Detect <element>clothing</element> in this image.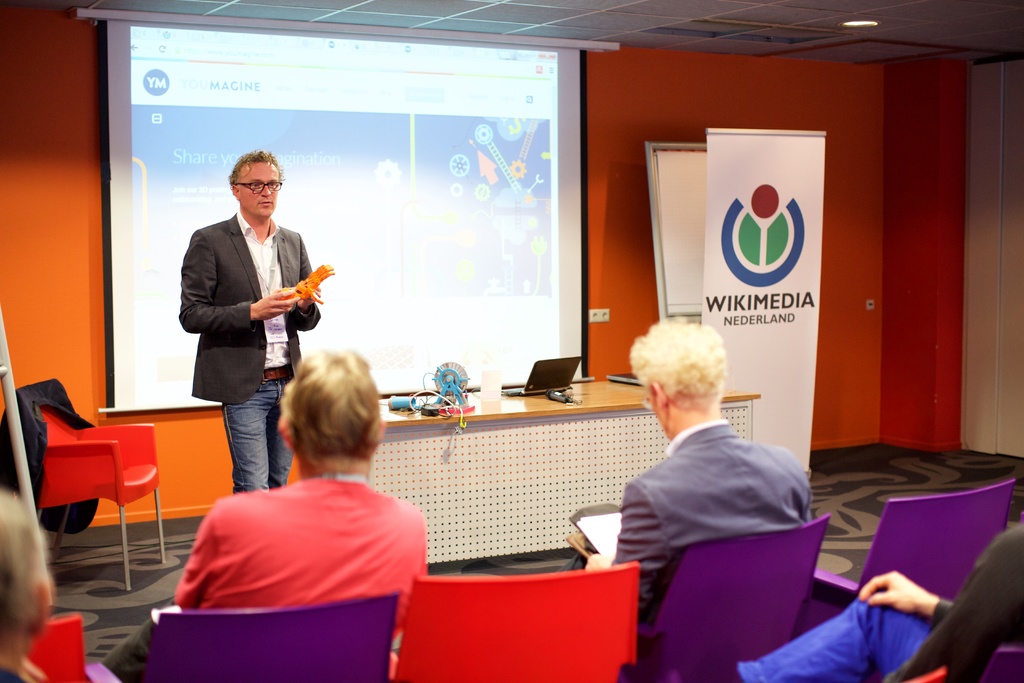
Detection: select_region(600, 419, 813, 600).
